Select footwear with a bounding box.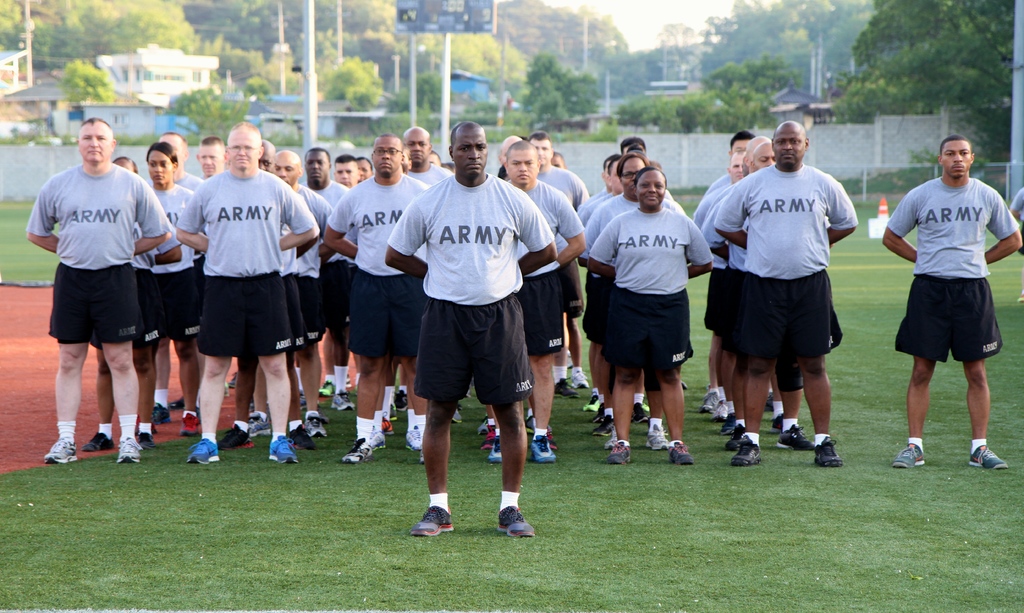
<bbox>376, 427, 386, 453</bbox>.
